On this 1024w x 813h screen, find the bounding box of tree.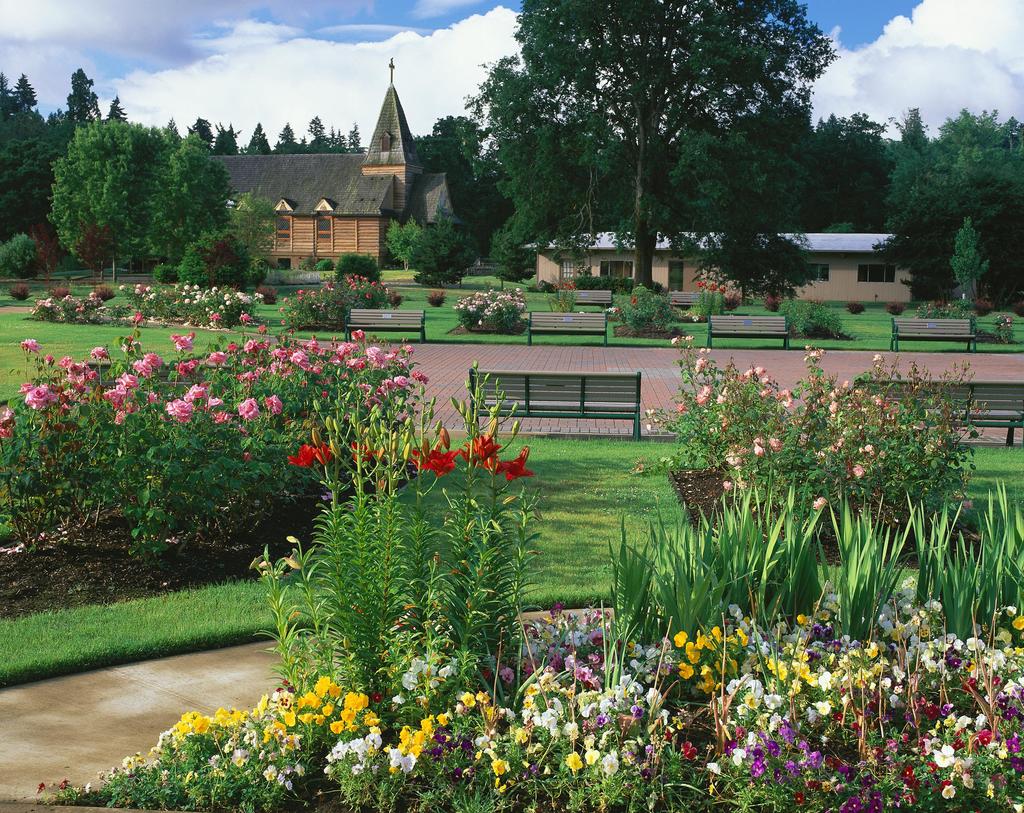
Bounding box: locate(104, 93, 132, 129).
